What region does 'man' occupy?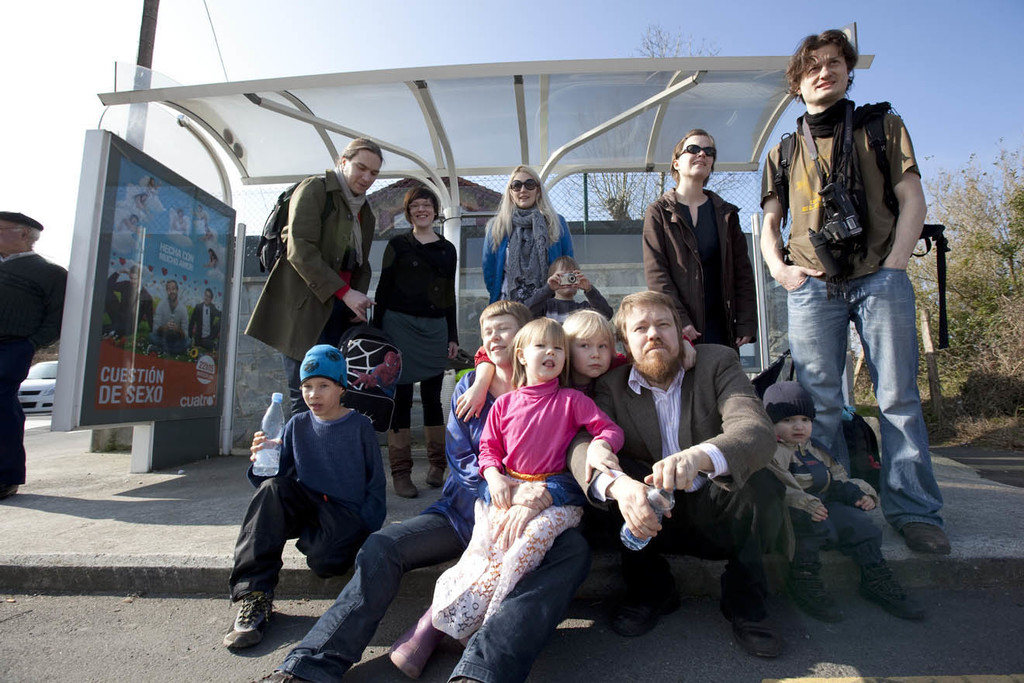
x1=193 y1=289 x2=220 y2=347.
